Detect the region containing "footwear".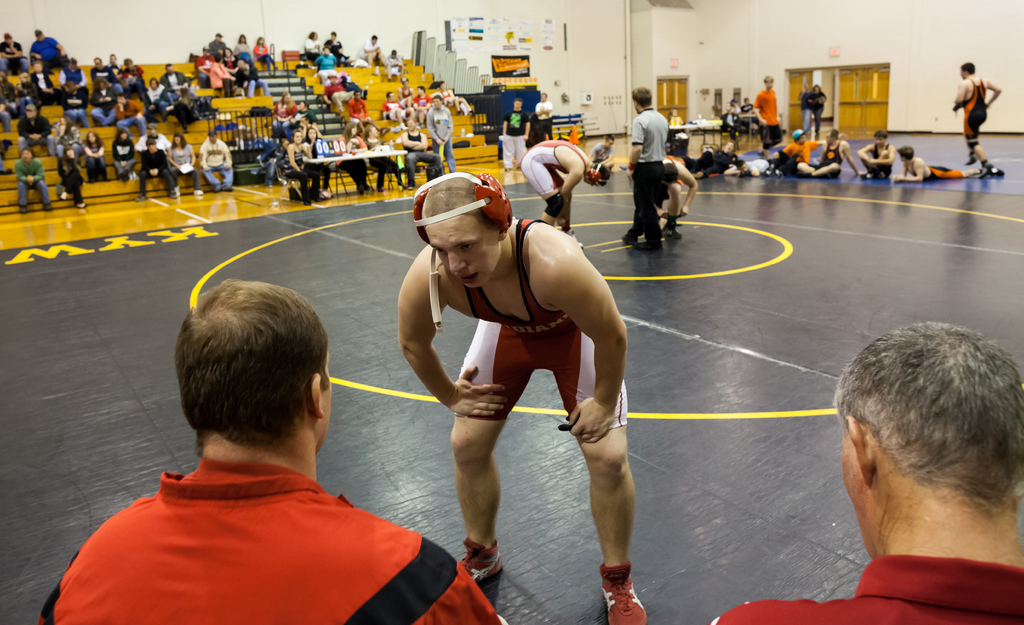
<bbox>599, 562, 649, 624</bbox>.
